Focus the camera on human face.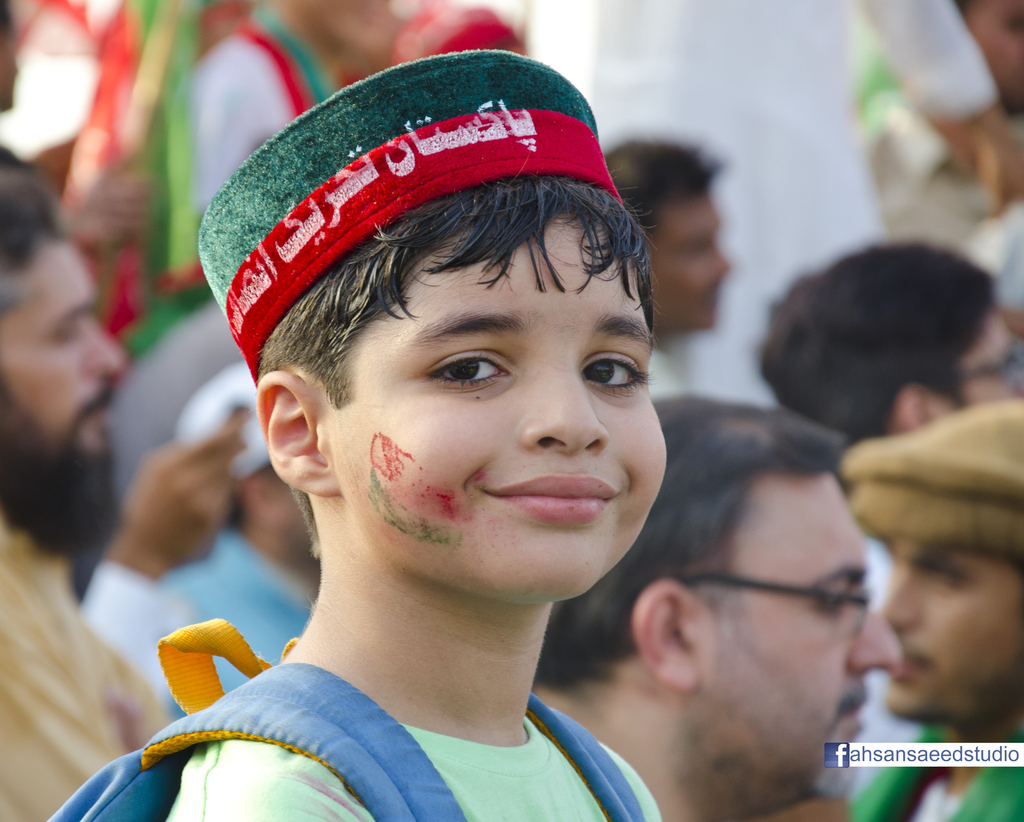
Focus region: bbox=[692, 465, 904, 802].
